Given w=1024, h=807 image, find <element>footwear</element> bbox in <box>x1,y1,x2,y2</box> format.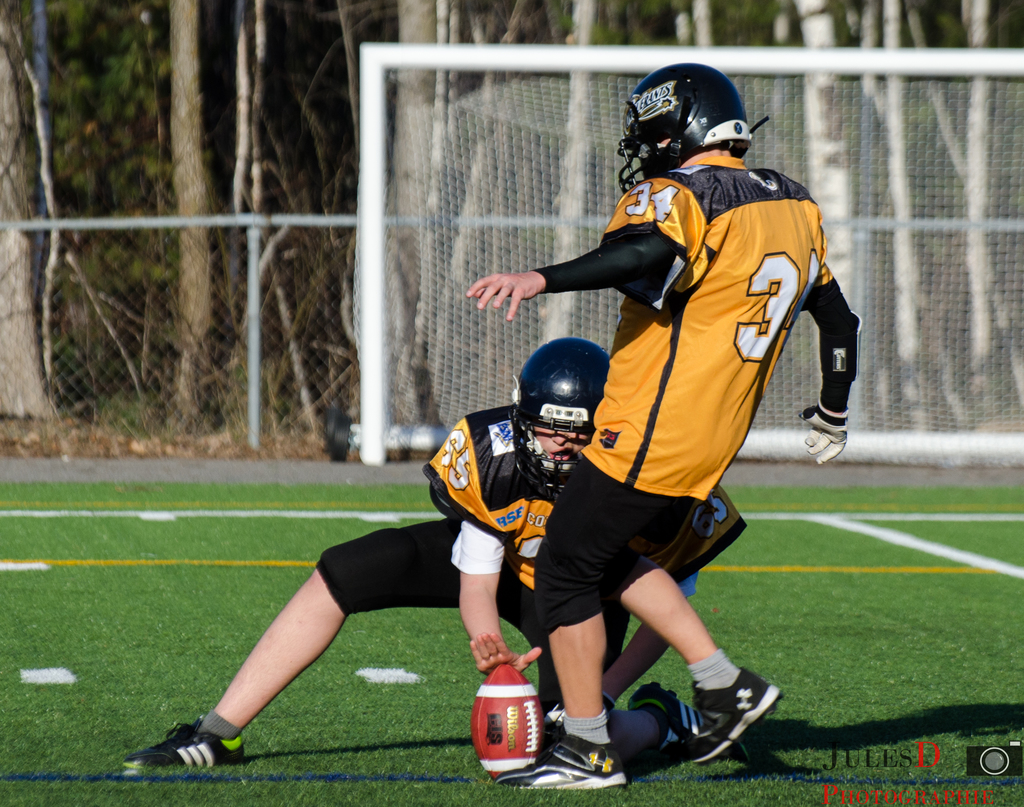
<box>495,731,628,789</box>.
